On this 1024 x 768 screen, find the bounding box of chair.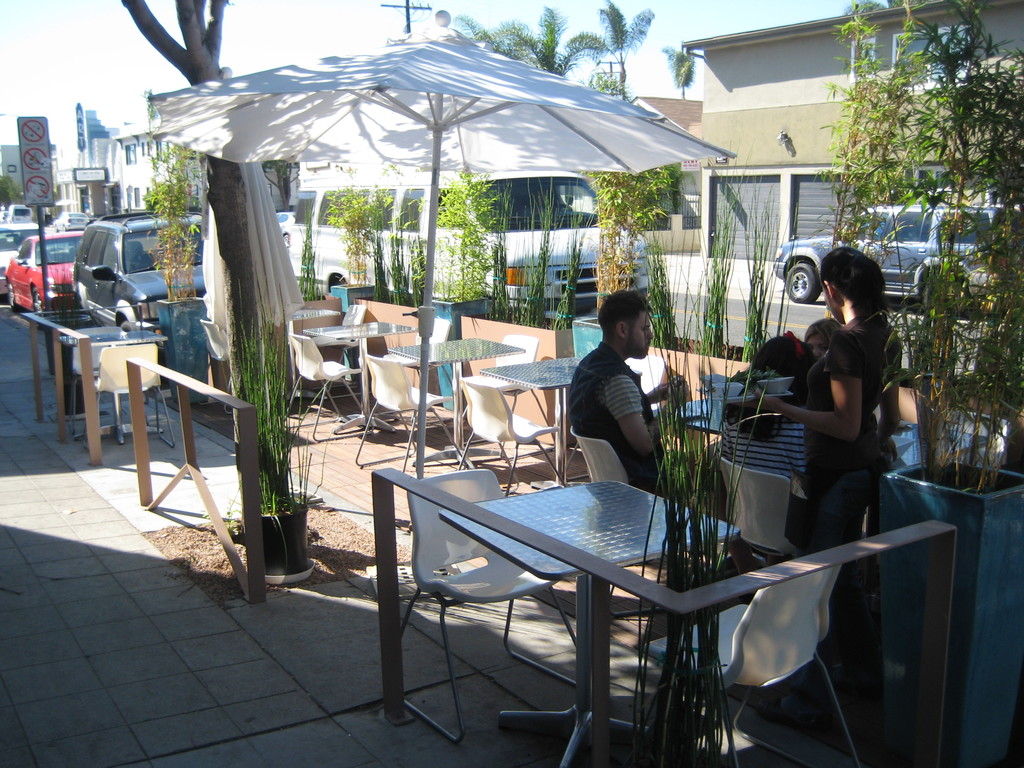
Bounding box: box=[291, 331, 371, 441].
